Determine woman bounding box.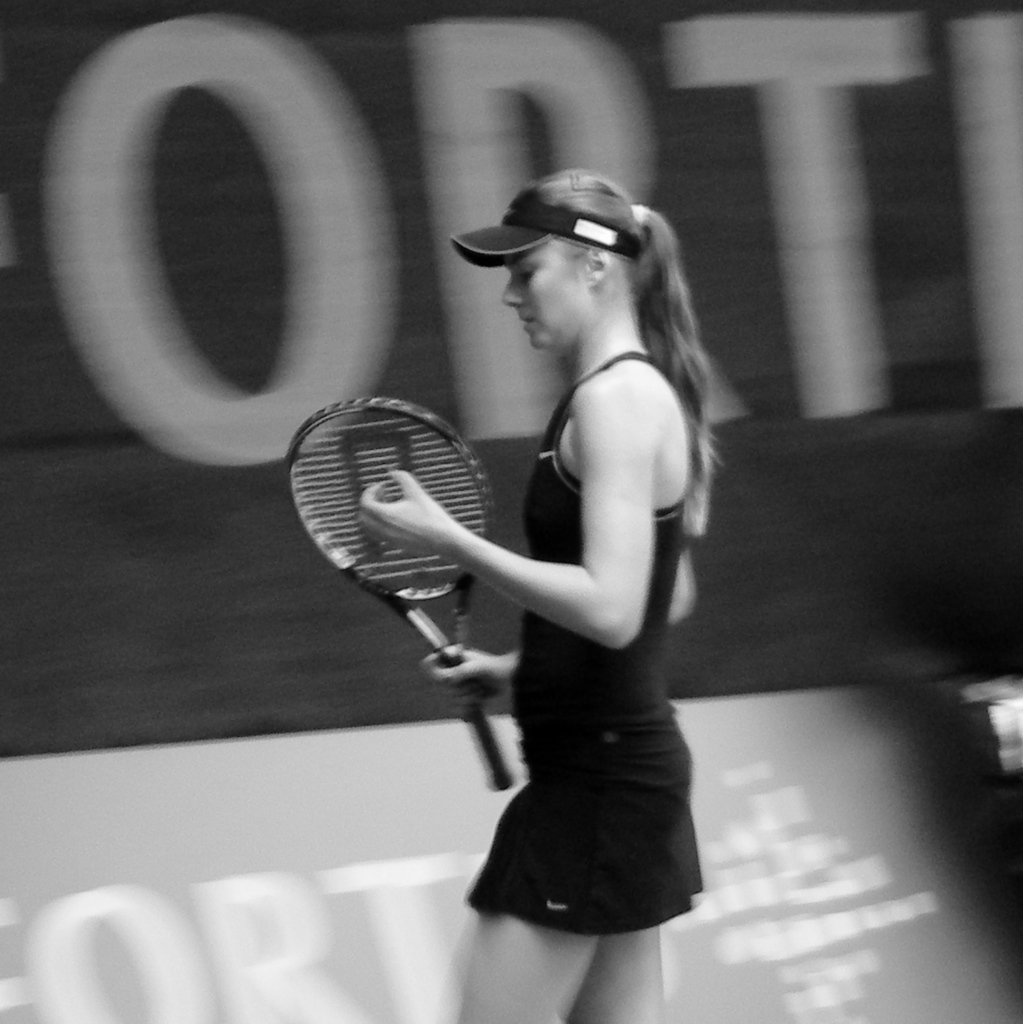
Determined: box(376, 155, 727, 988).
